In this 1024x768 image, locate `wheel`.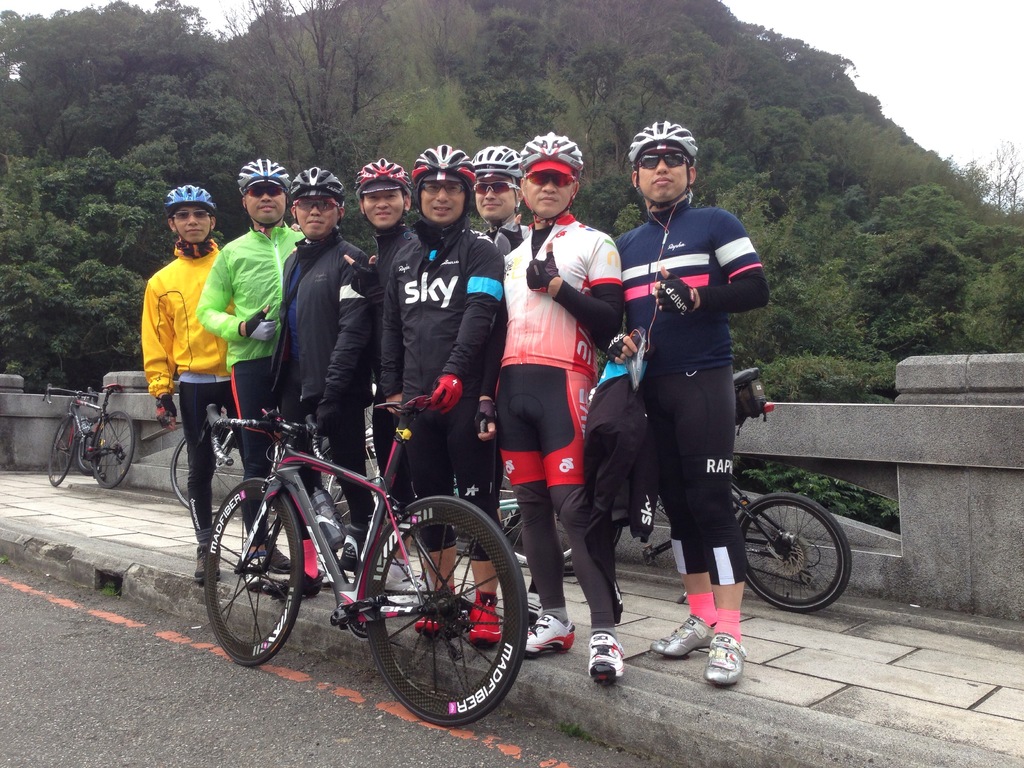
Bounding box: x1=496, y1=470, x2=575, y2=564.
